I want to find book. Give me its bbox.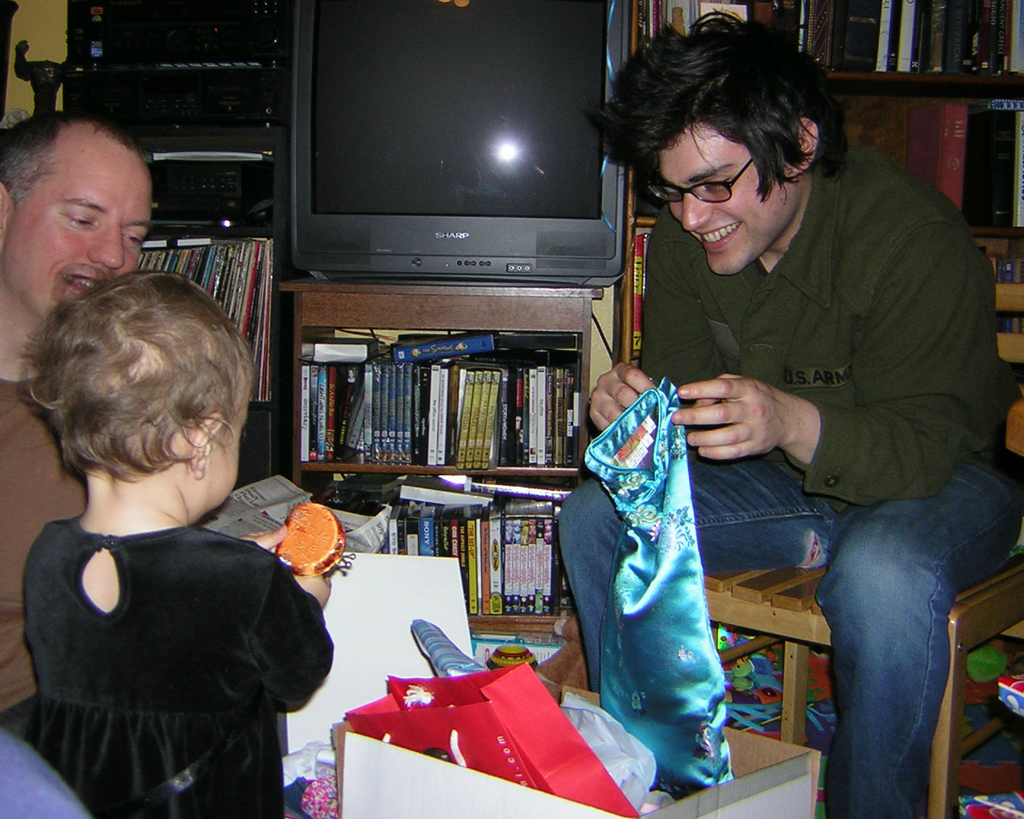
bbox=[429, 364, 443, 467].
